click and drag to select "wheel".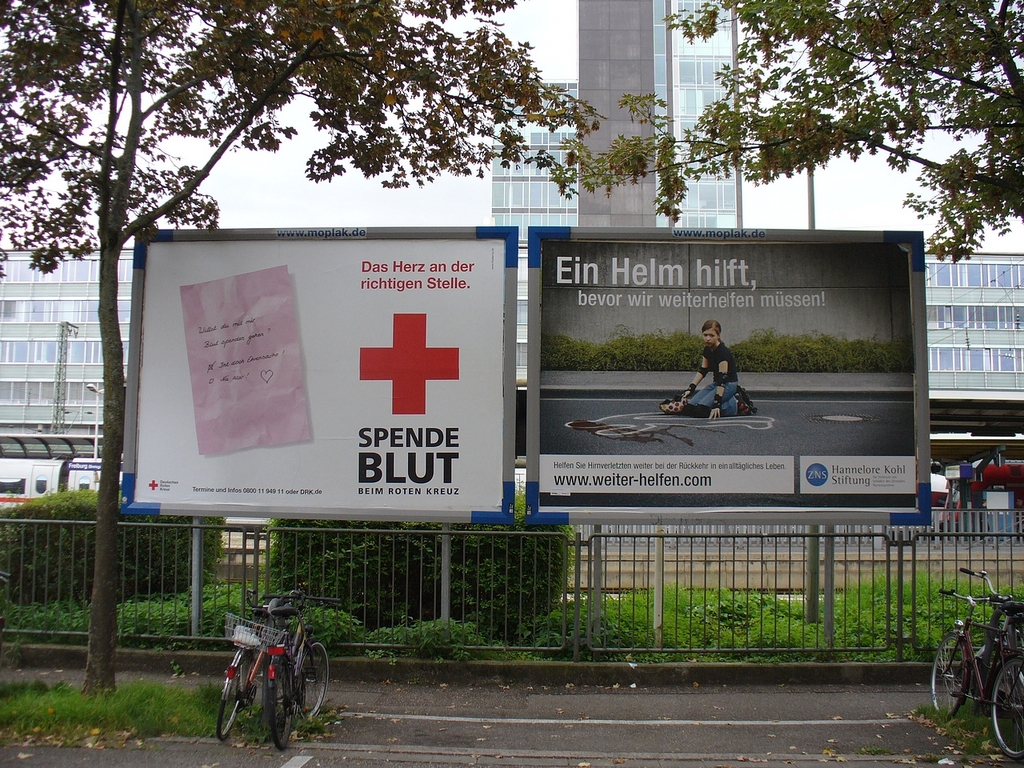
Selection: 298/642/334/718.
